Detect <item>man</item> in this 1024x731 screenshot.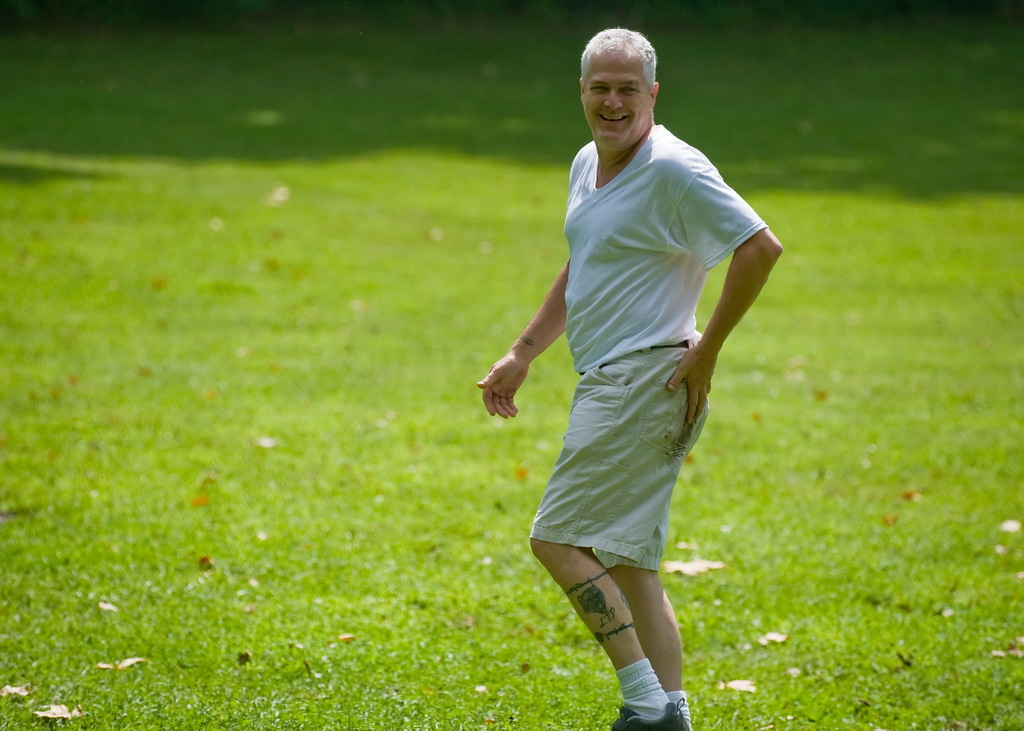
Detection: select_region(469, 29, 785, 730).
